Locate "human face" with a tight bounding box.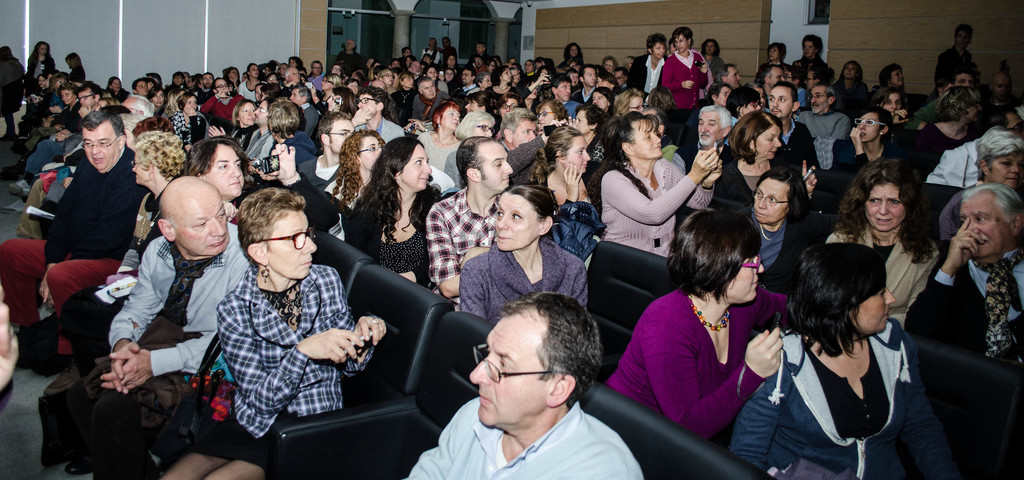
x1=554, y1=79, x2=568, y2=102.
